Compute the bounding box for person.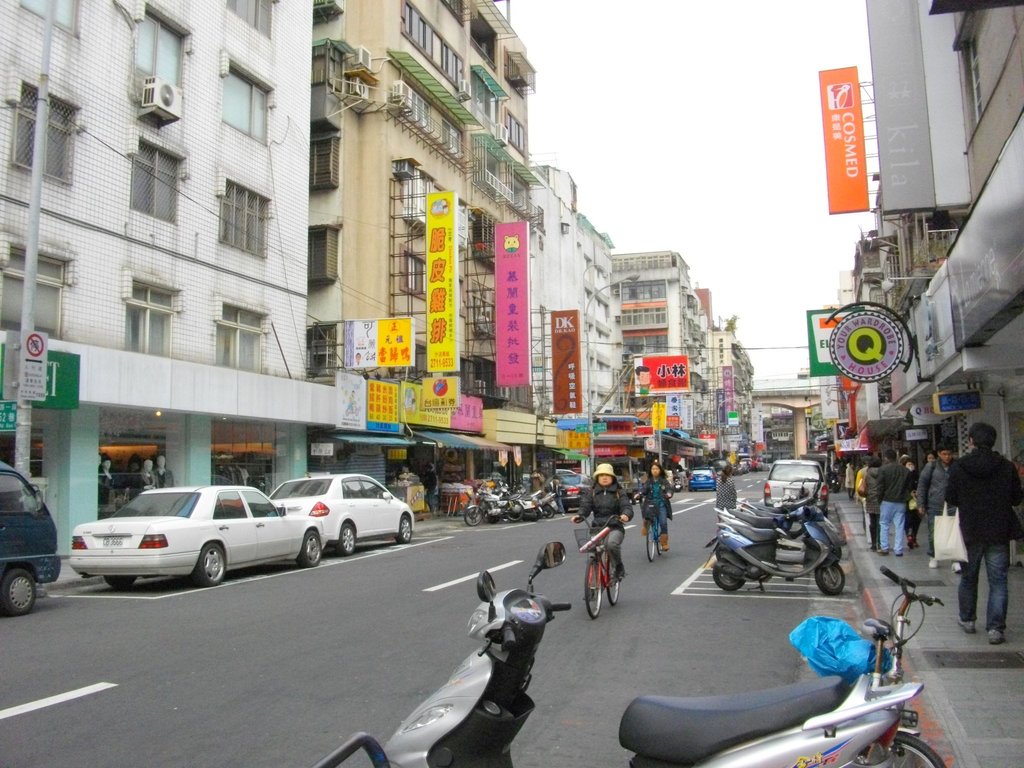
x1=863 y1=456 x2=883 y2=548.
